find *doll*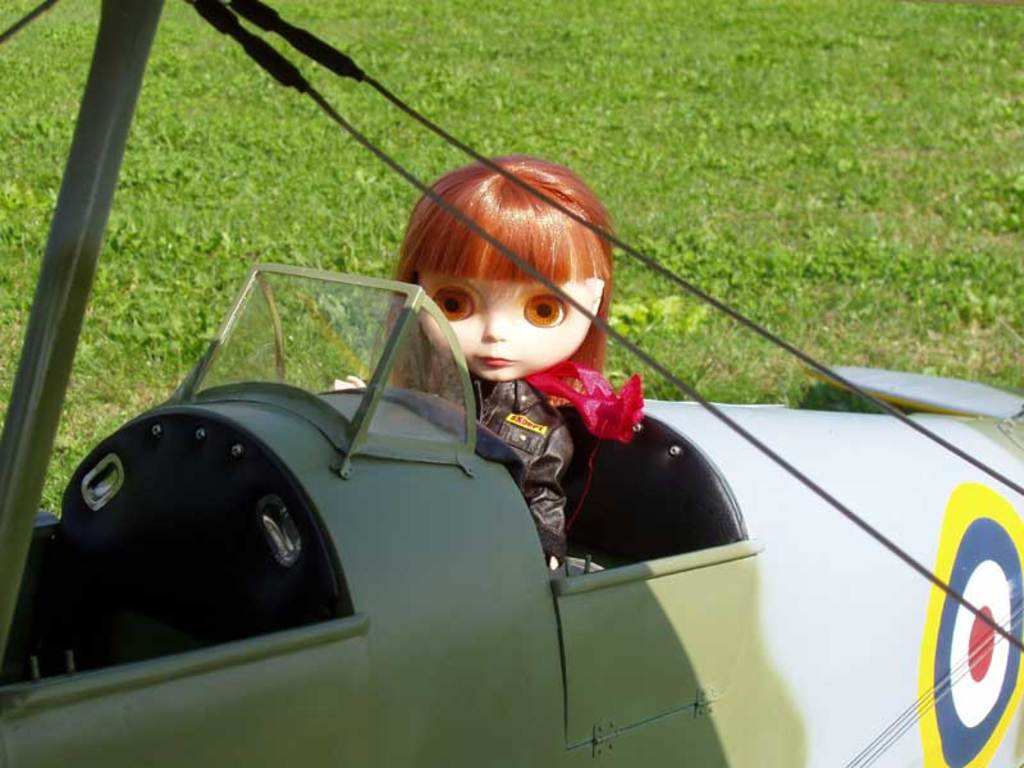
[332,143,649,563]
